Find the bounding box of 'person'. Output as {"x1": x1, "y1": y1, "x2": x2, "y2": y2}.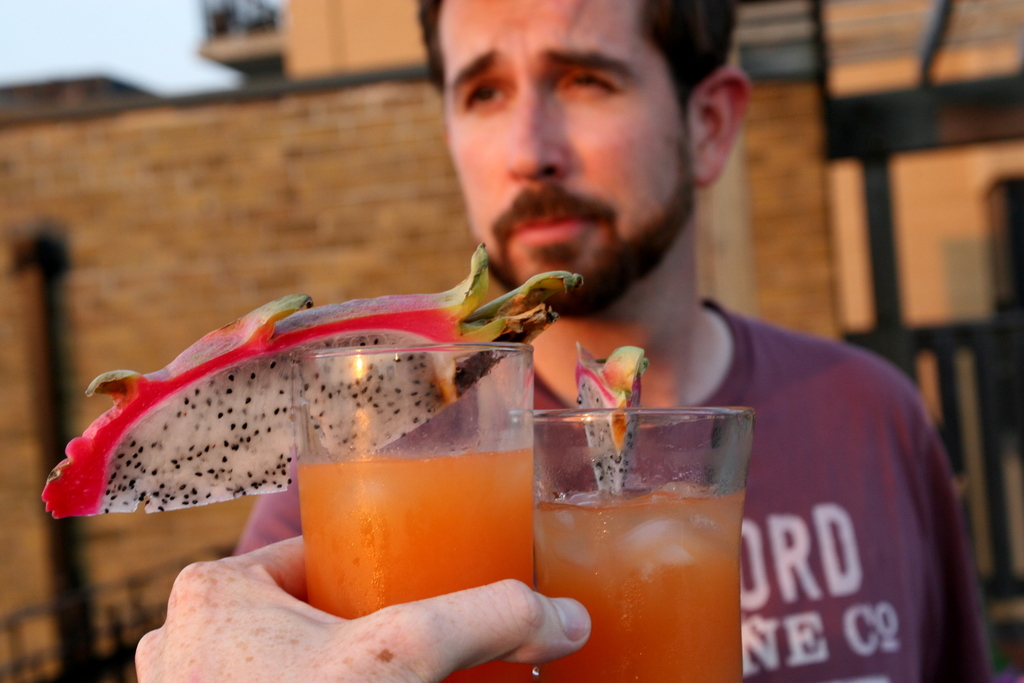
{"x1": 236, "y1": 4, "x2": 993, "y2": 678}.
